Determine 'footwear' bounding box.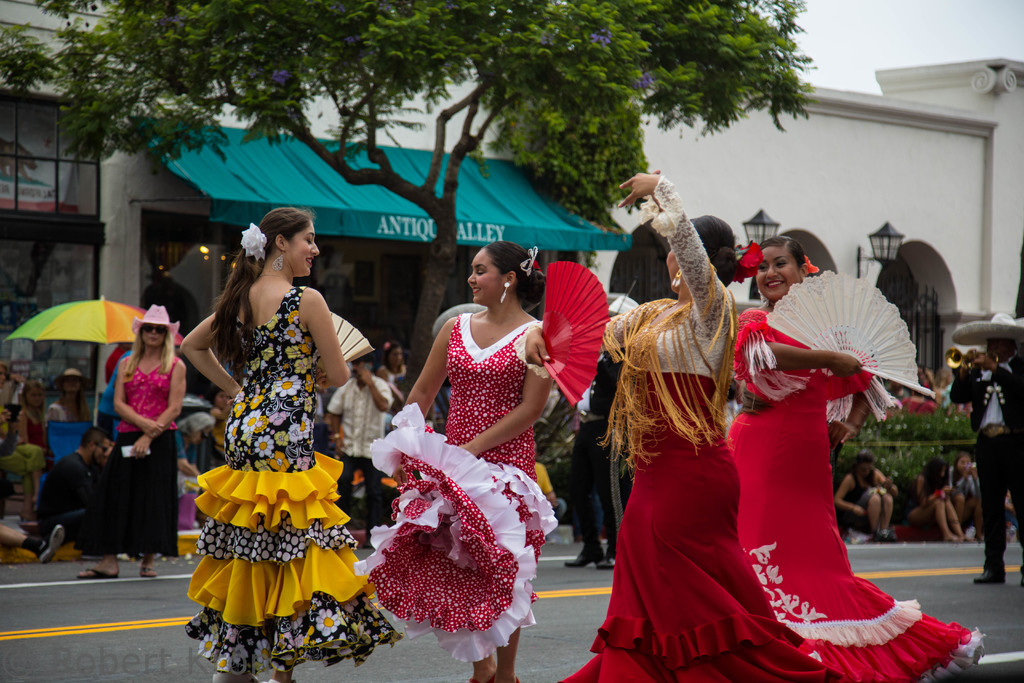
Determined: {"x1": 973, "y1": 567, "x2": 1006, "y2": 583}.
